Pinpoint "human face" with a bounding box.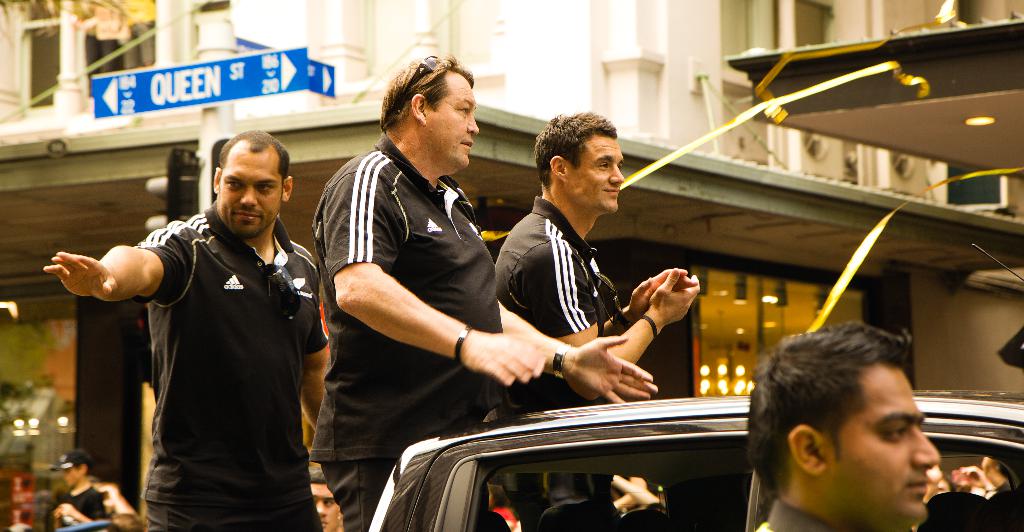
(left=426, top=68, right=480, bottom=174).
